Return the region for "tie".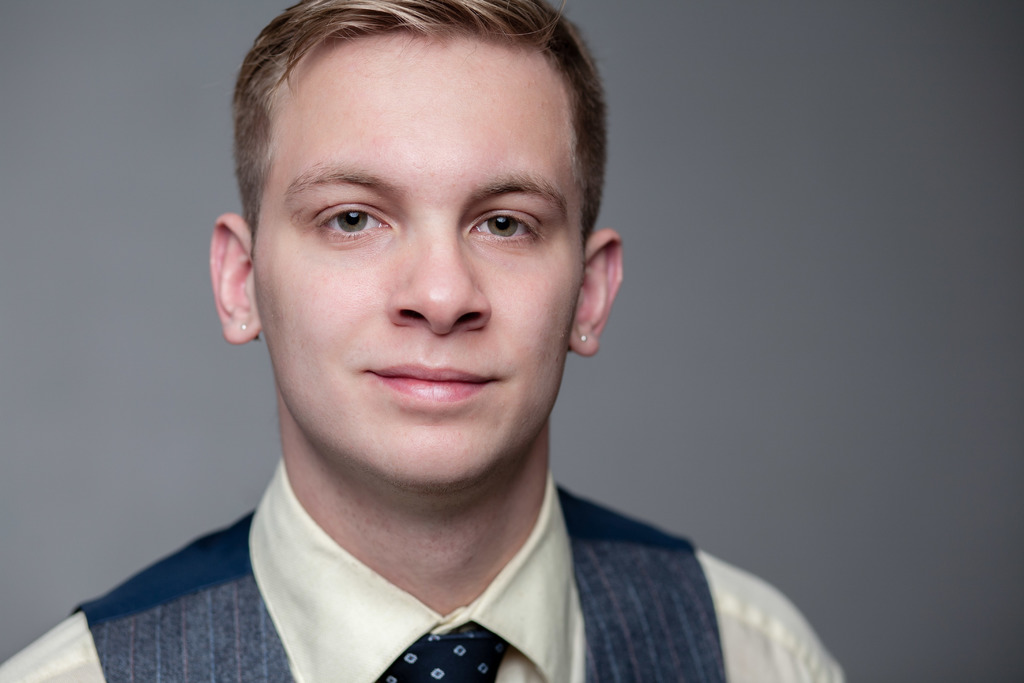
bbox(381, 623, 511, 682).
